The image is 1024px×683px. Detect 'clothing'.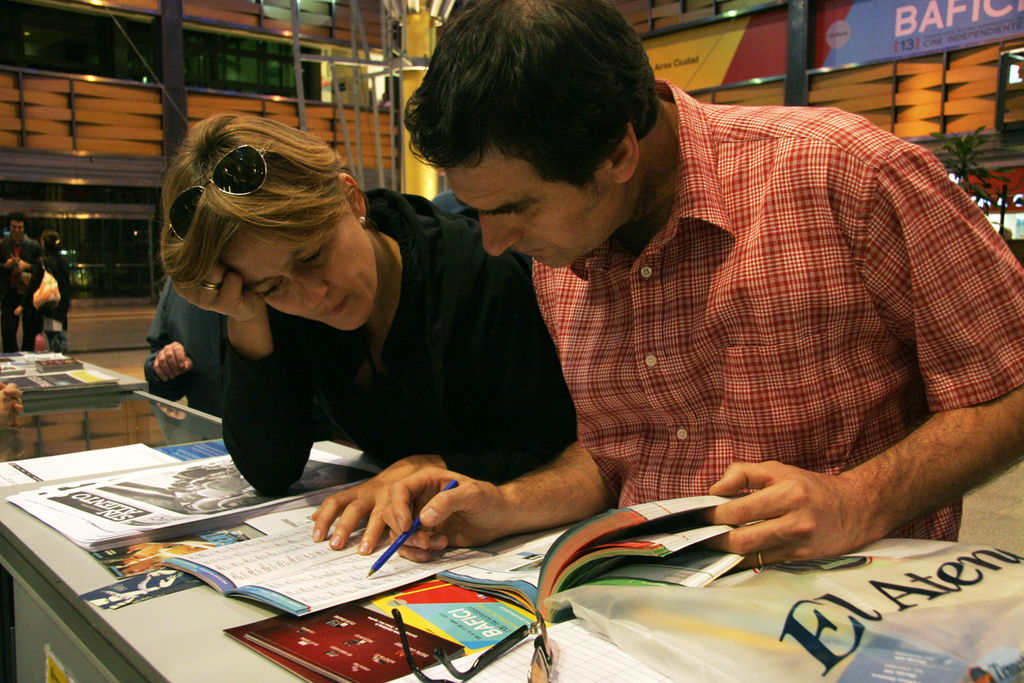
Detection: bbox(137, 281, 225, 418).
